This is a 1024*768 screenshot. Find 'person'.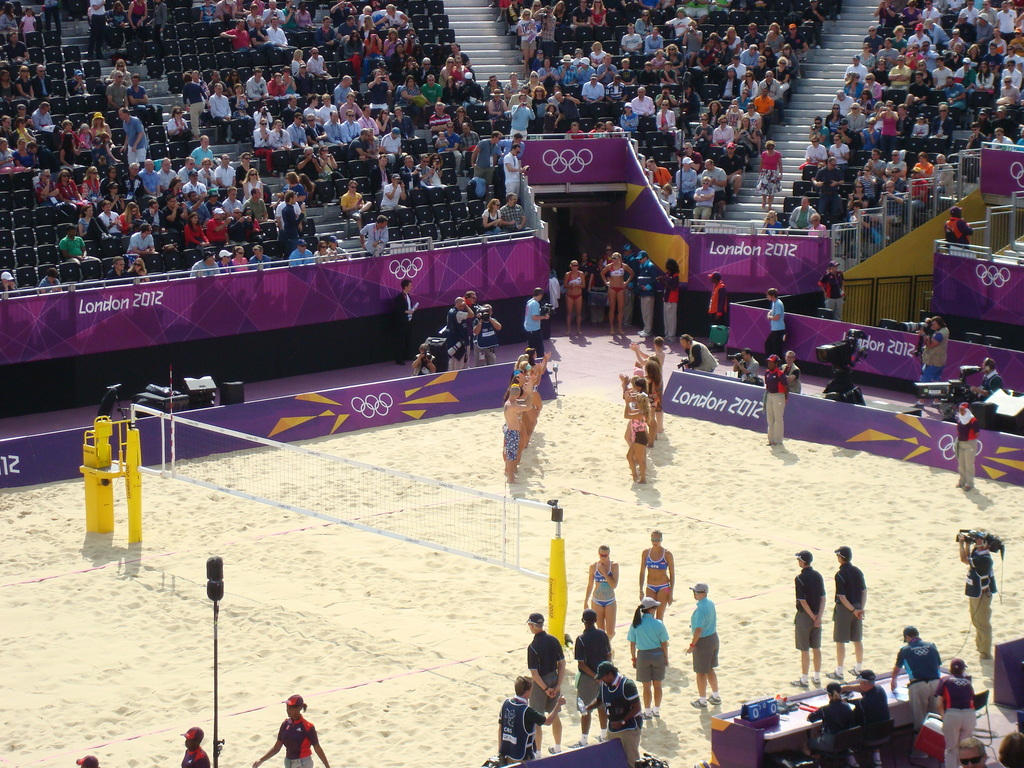
Bounding box: locate(808, 685, 851, 745).
